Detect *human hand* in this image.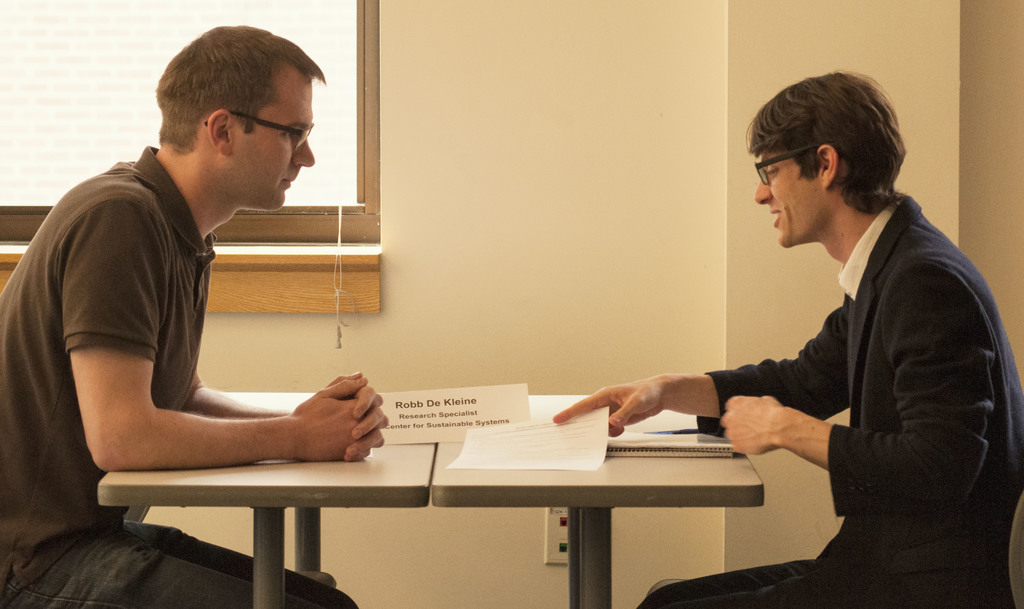
Detection: (550,377,665,438).
